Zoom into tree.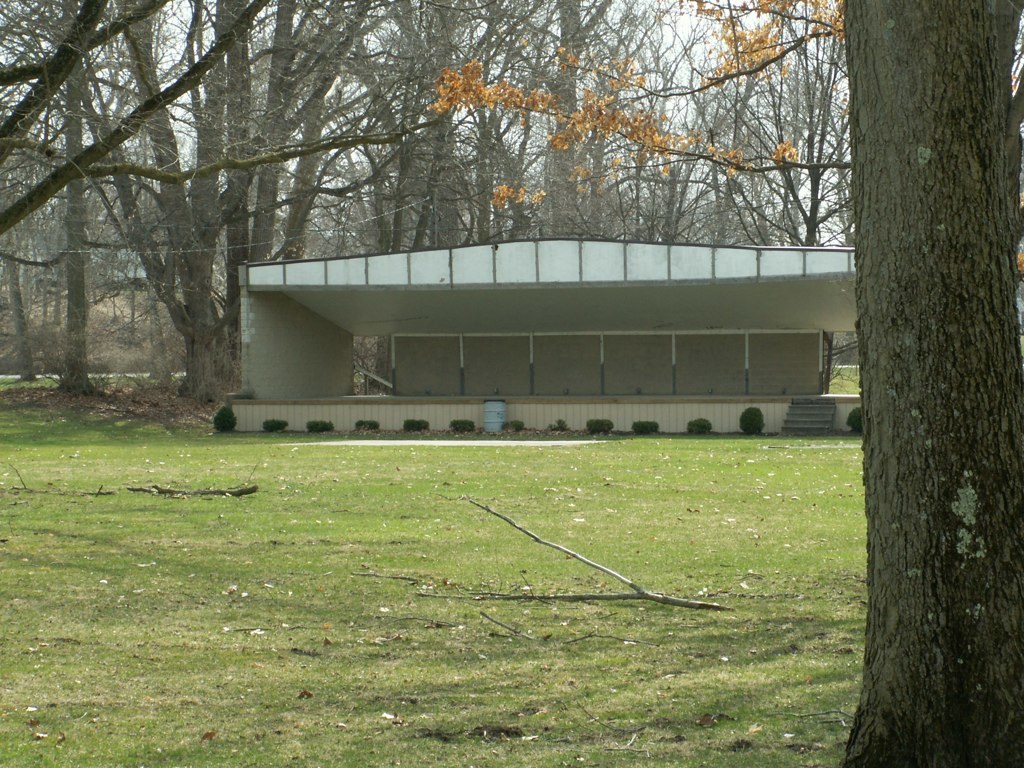
Zoom target: {"x1": 0, "y1": 0, "x2": 283, "y2": 240}.
